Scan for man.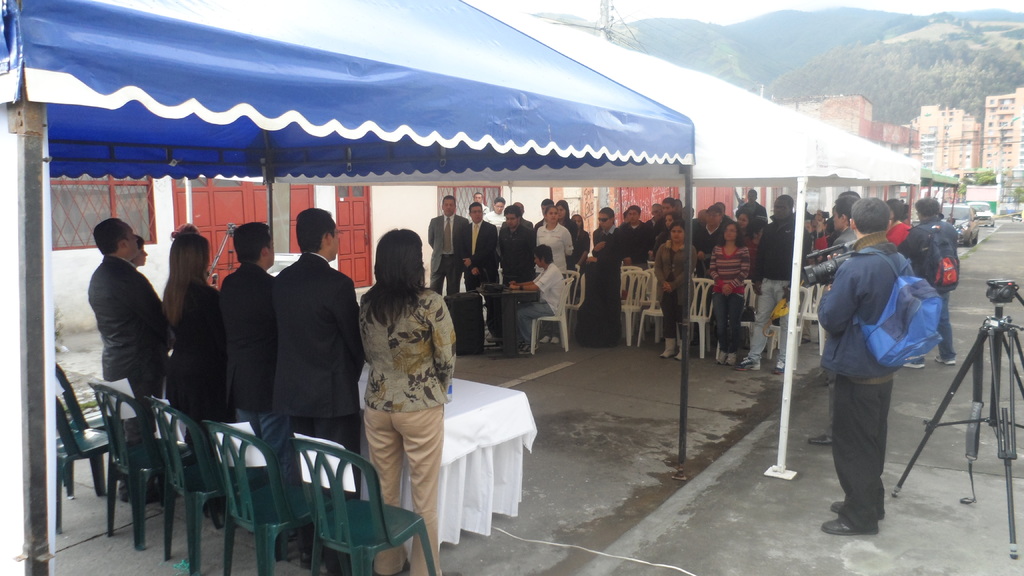
Scan result: bbox=[88, 215, 166, 499].
